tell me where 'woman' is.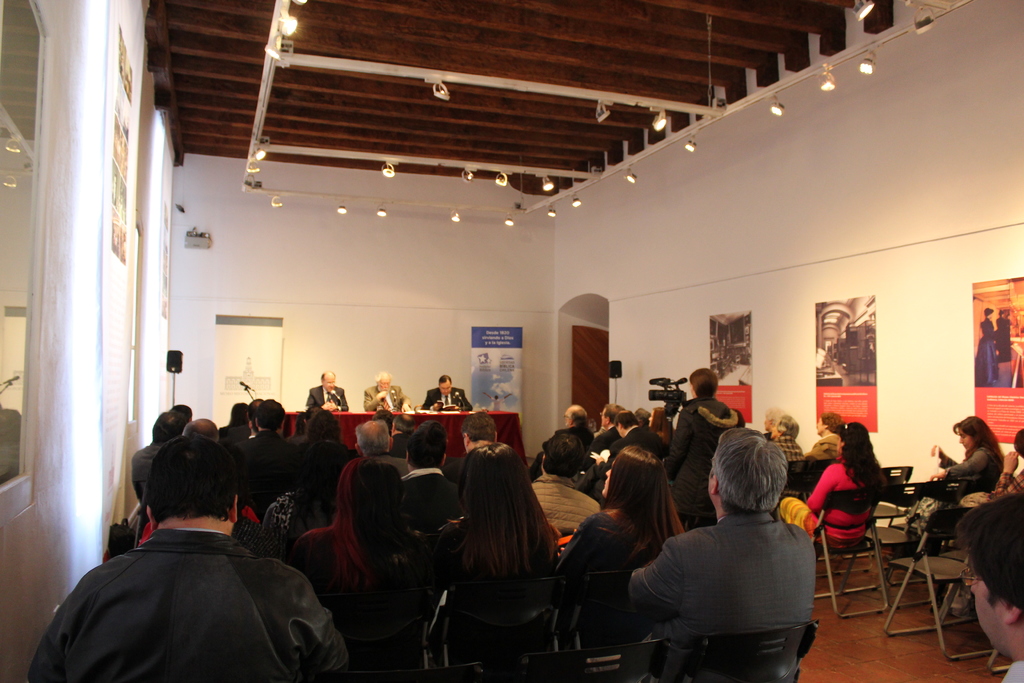
'woman' is at [775,427,900,544].
